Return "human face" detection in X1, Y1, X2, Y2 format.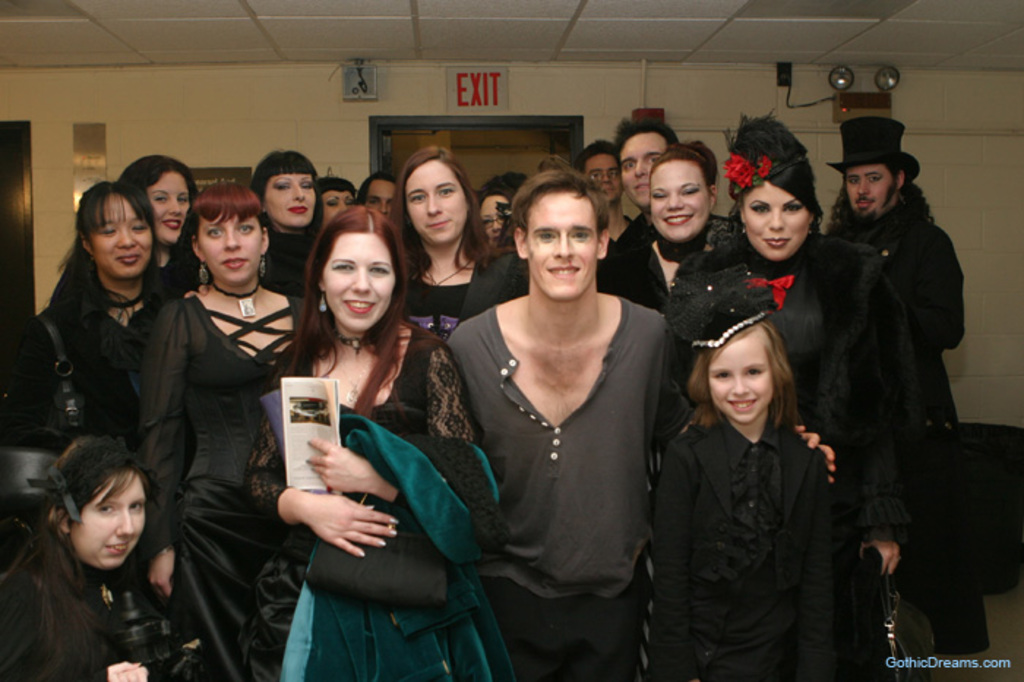
151, 173, 196, 241.
